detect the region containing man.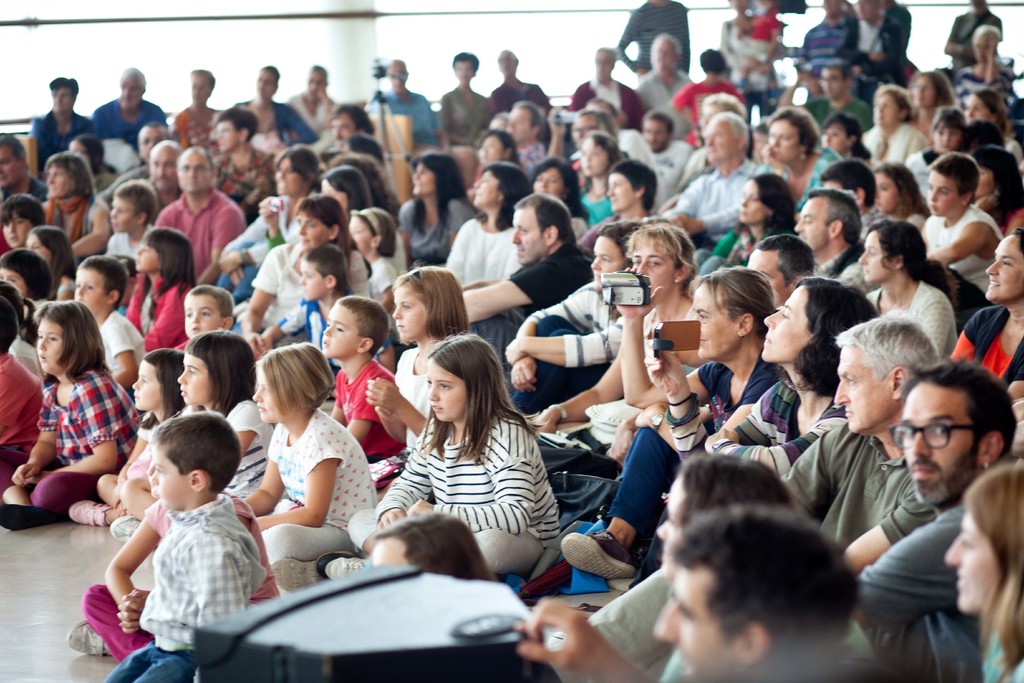
[left=785, top=0, right=866, bottom=89].
